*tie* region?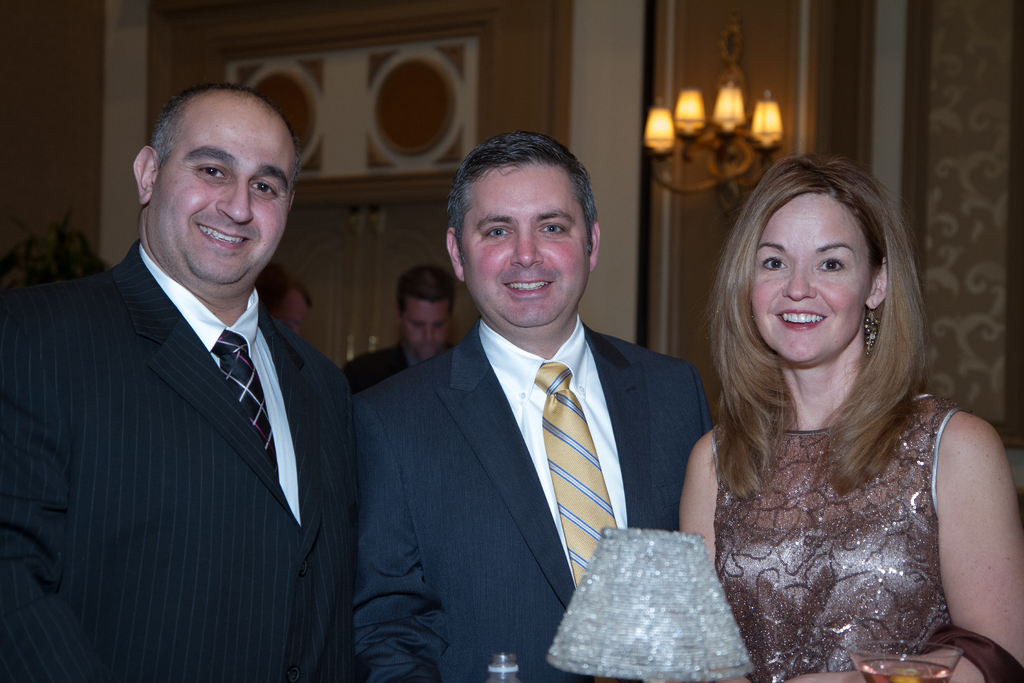
bbox(530, 361, 621, 593)
